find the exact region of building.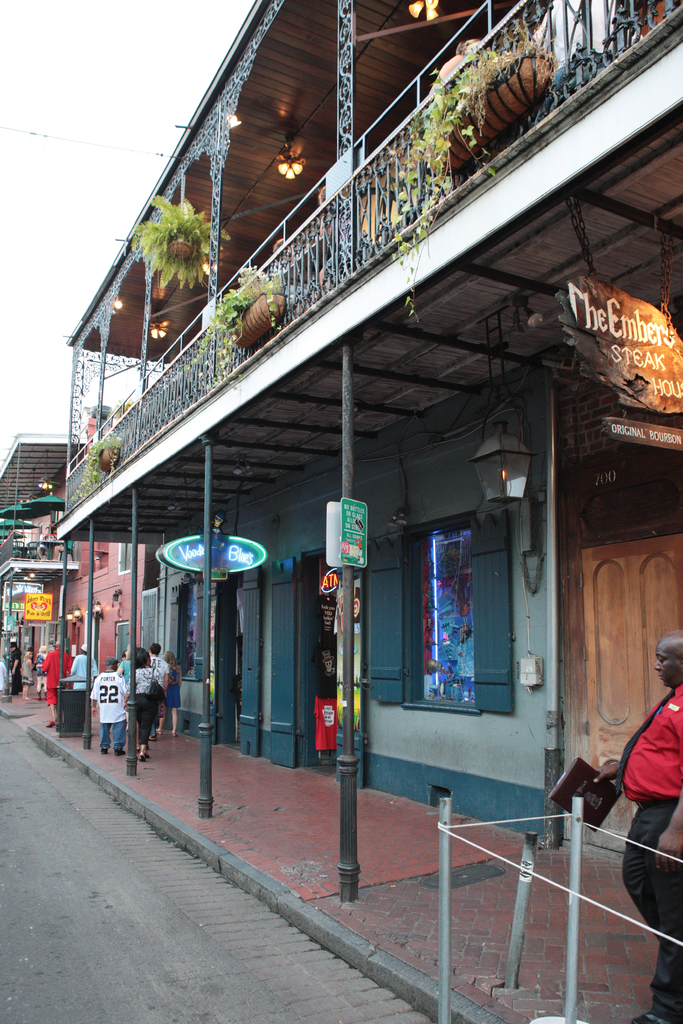
Exact region: <bbox>57, 0, 682, 856</bbox>.
